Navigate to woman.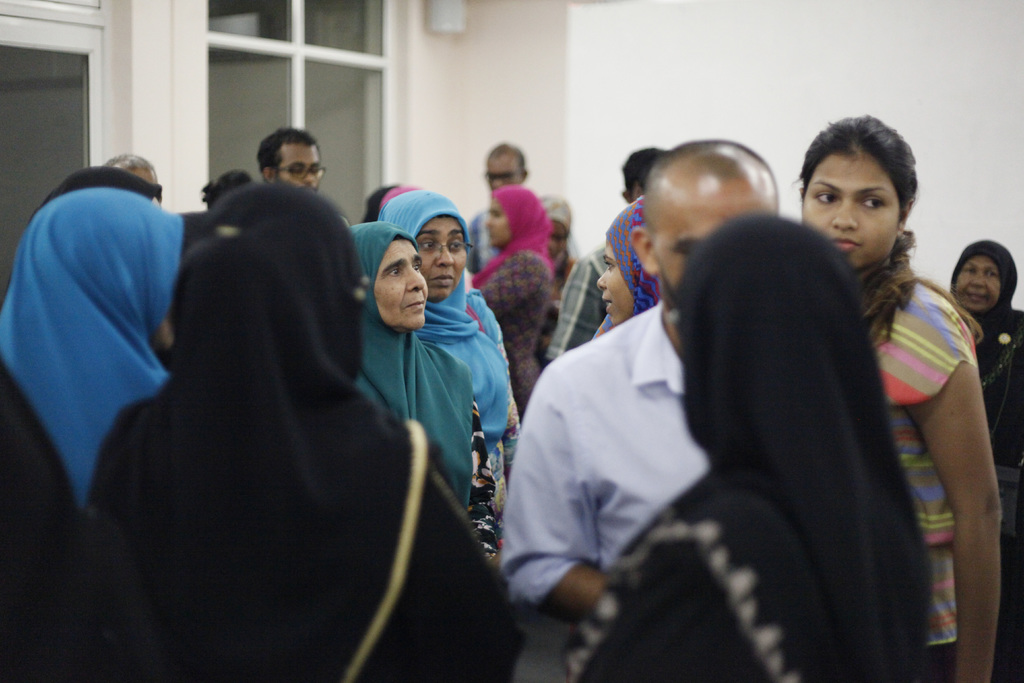
Navigation target: pyautogui.locateOnScreen(376, 188, 521, 547).
